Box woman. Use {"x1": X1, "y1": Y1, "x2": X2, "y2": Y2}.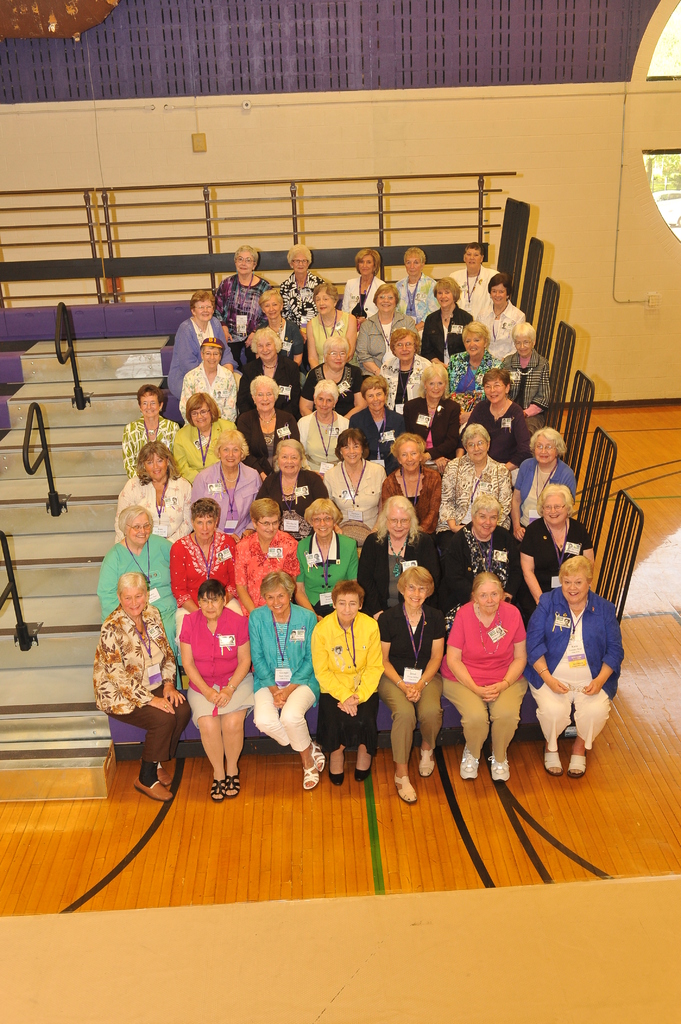
{"x1": 419, "y1": 276, "x2": 474, "y2": 369}.
